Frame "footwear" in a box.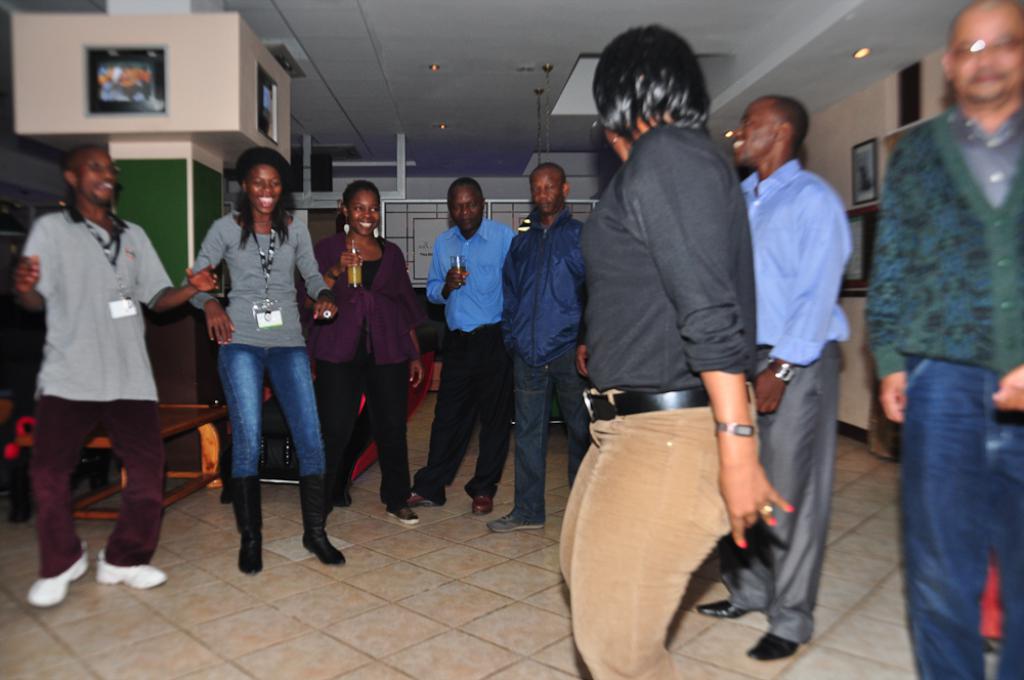
742/633/804/665.
